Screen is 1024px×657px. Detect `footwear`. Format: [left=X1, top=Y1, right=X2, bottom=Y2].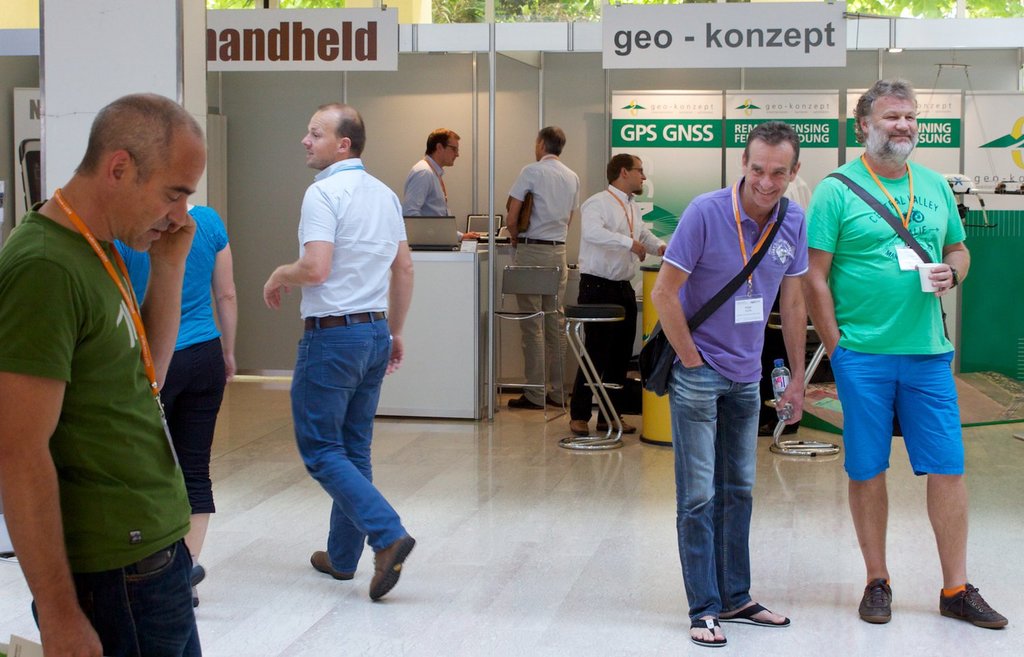
[left=936, top=579, right=1018, bottom=628].
